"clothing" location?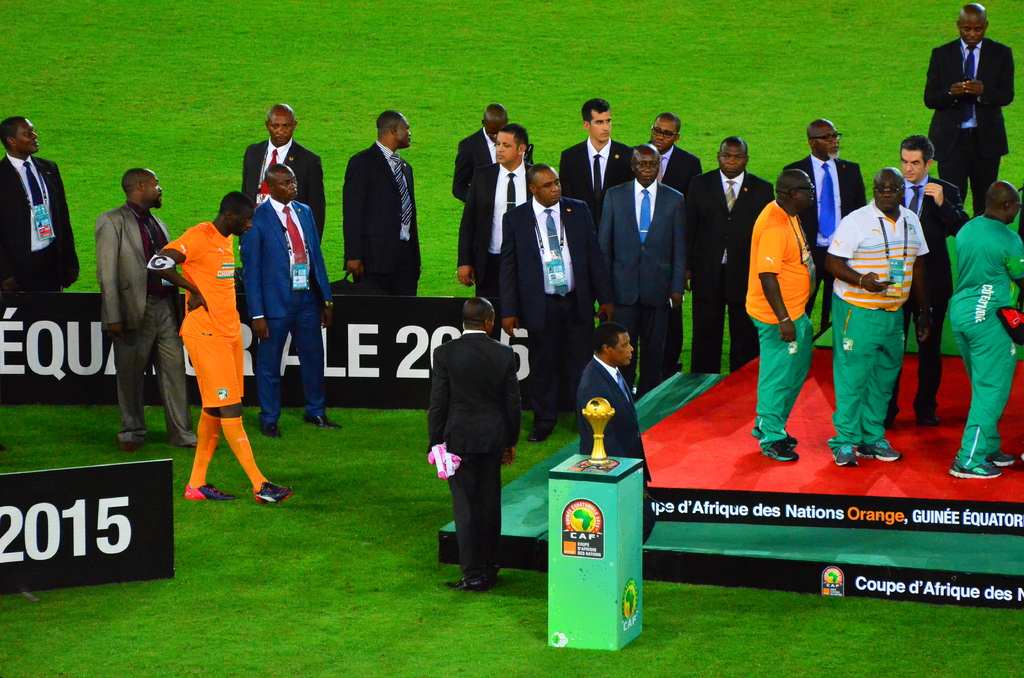
(596, 179, 685, 385)
